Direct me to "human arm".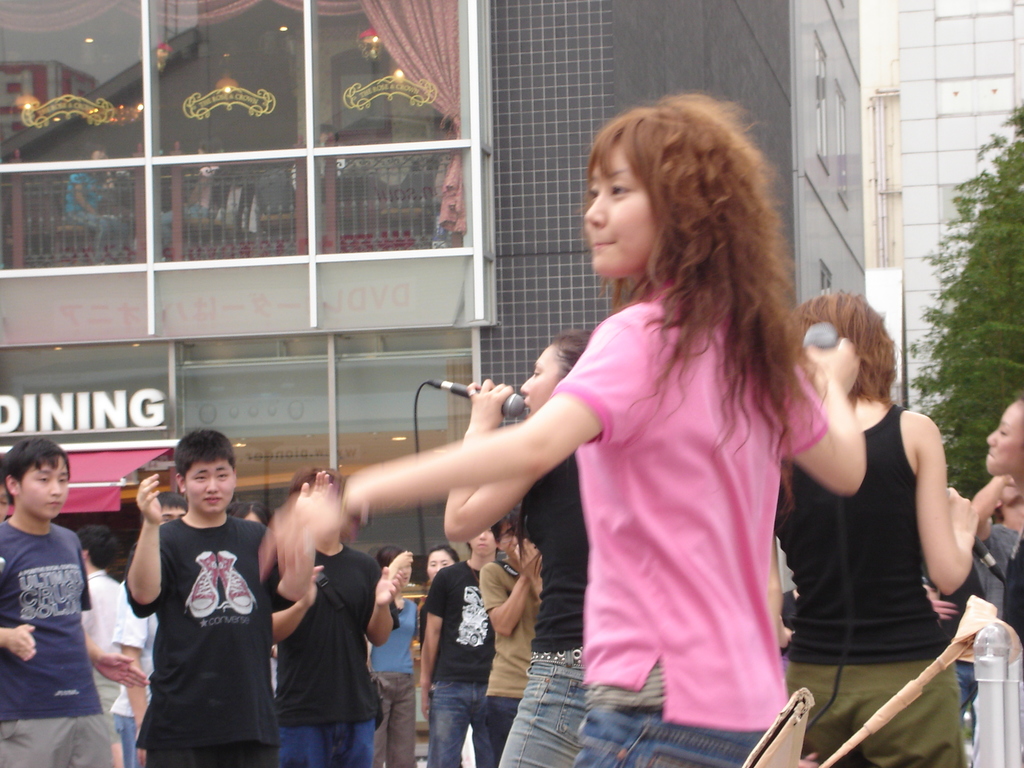
Direction: 920 440 989 627.
